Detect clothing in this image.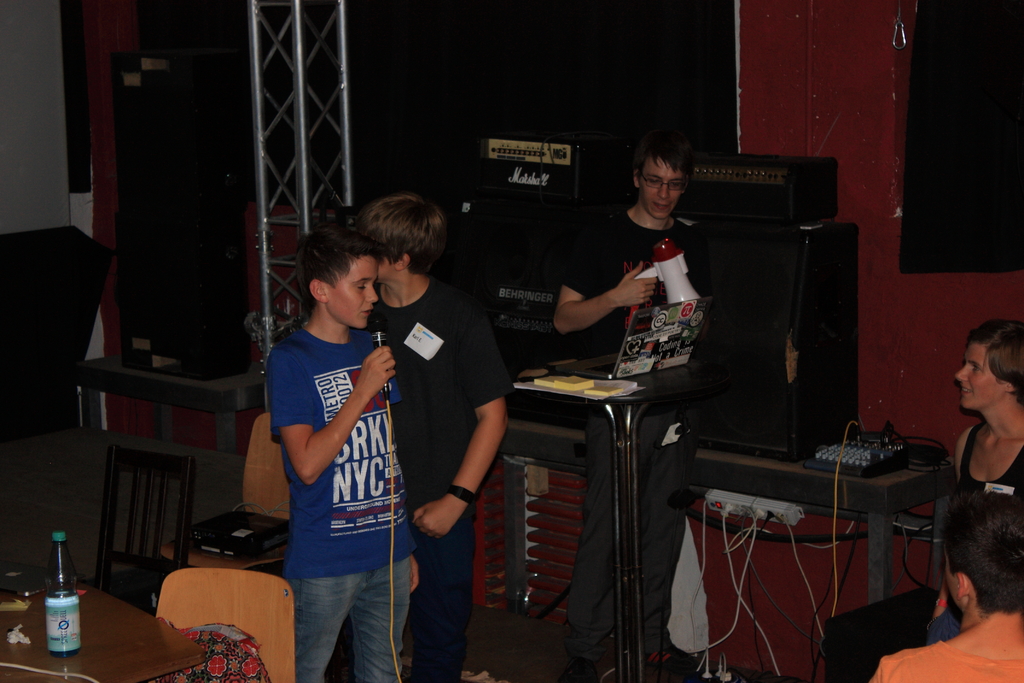
Detection: [365, 274, 511, 682].
